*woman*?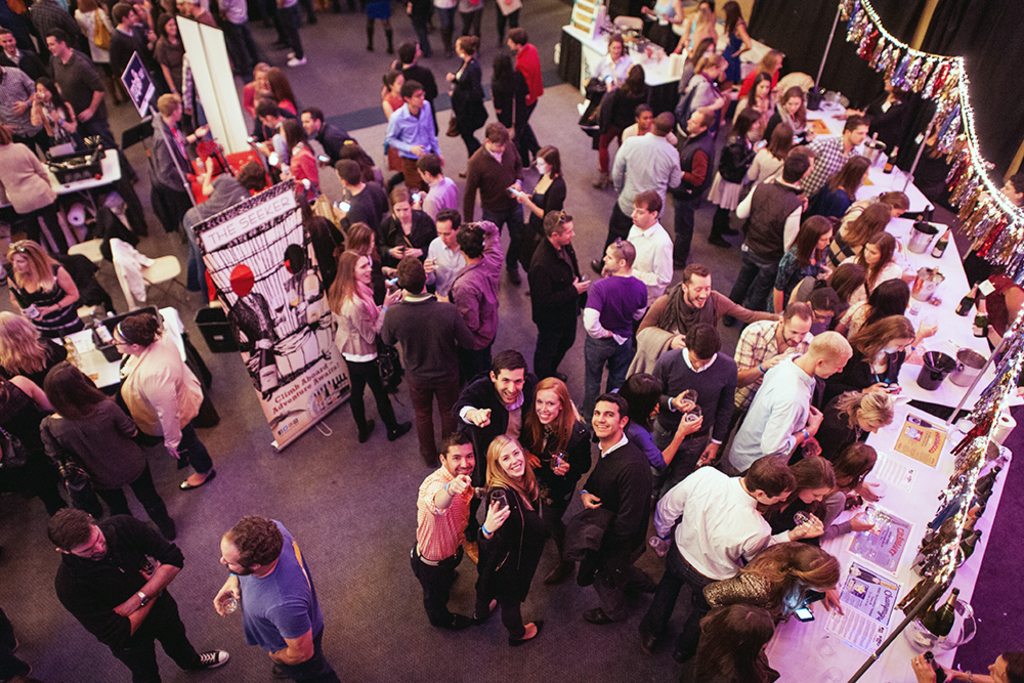
(589, 32, 641, 94)
